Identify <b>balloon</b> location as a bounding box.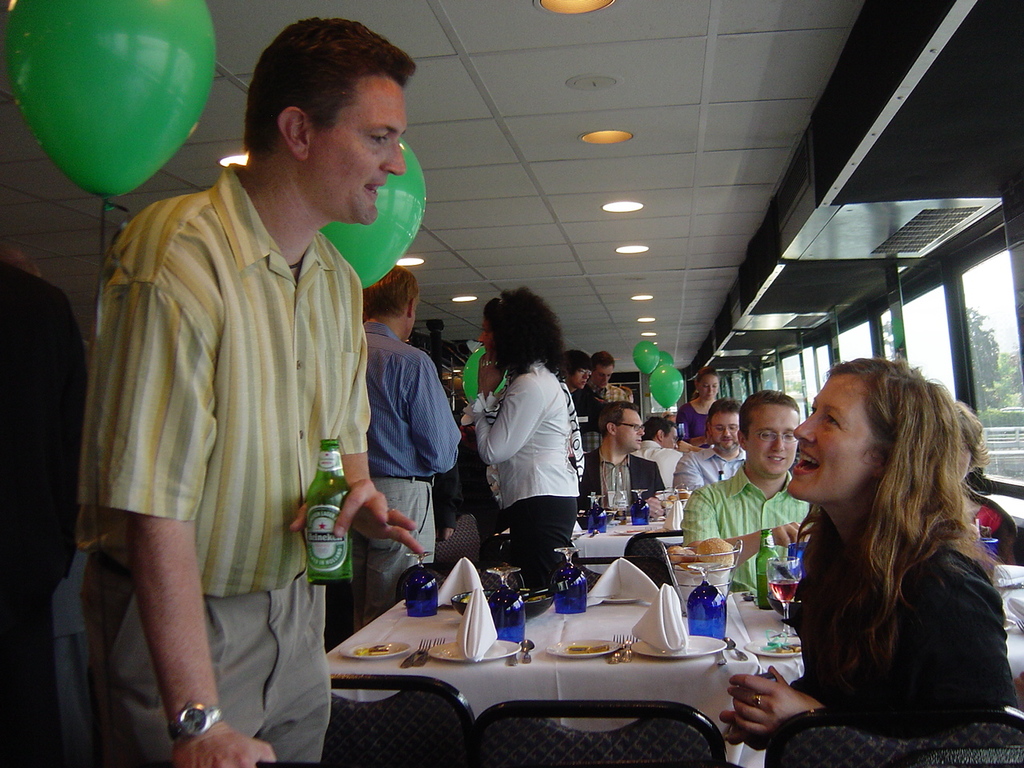
crop(458, 347, 507, 403).
